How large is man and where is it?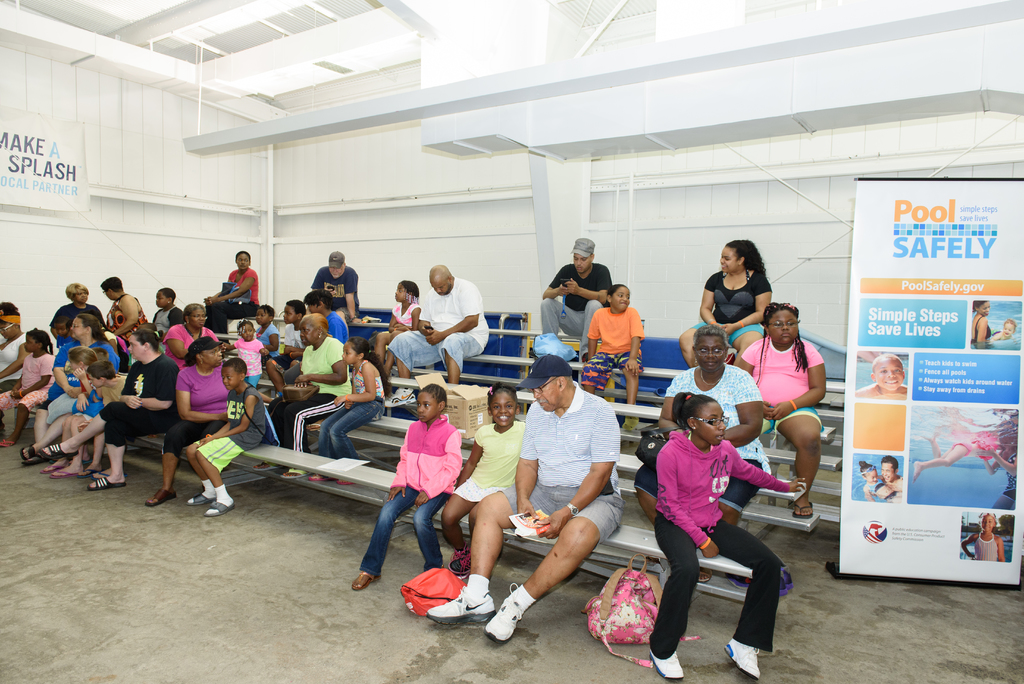
Bounding box: 472:343:634:632.
